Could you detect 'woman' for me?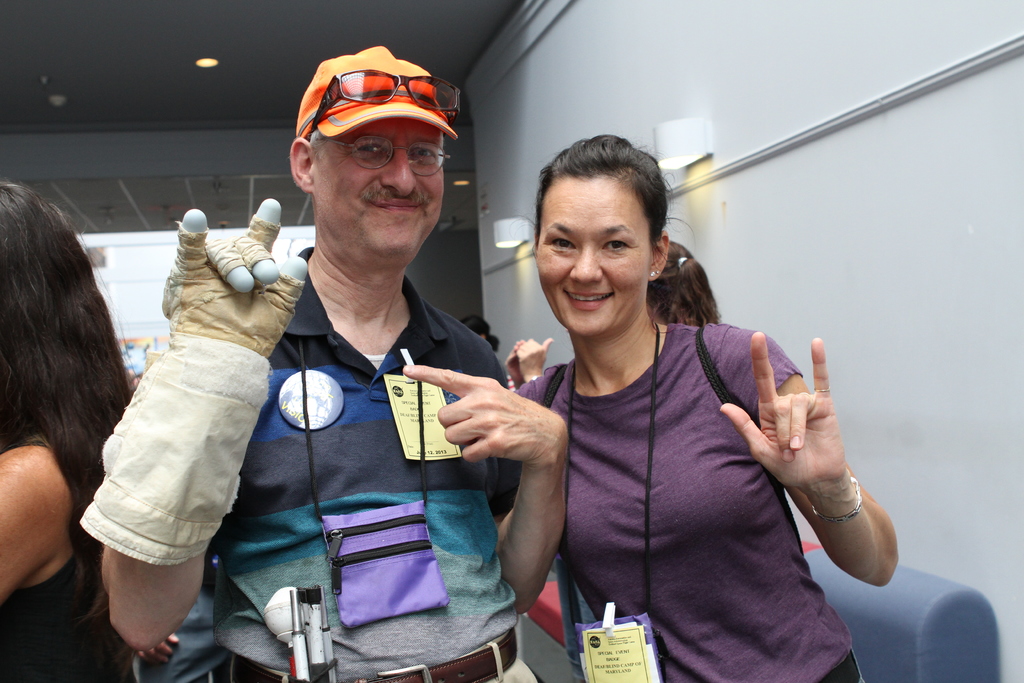
Detection result: Rect(0, 165, 157, 682).
